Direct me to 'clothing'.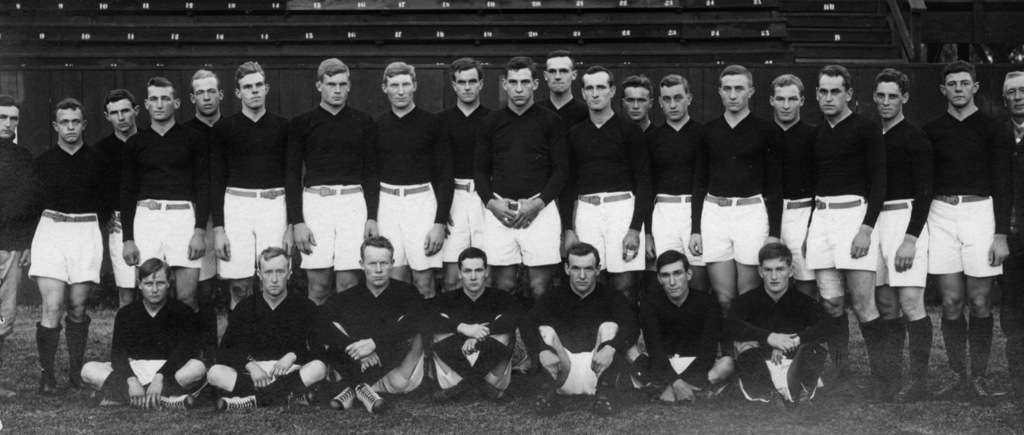
Direction: [916, 101, 1009, 281].
